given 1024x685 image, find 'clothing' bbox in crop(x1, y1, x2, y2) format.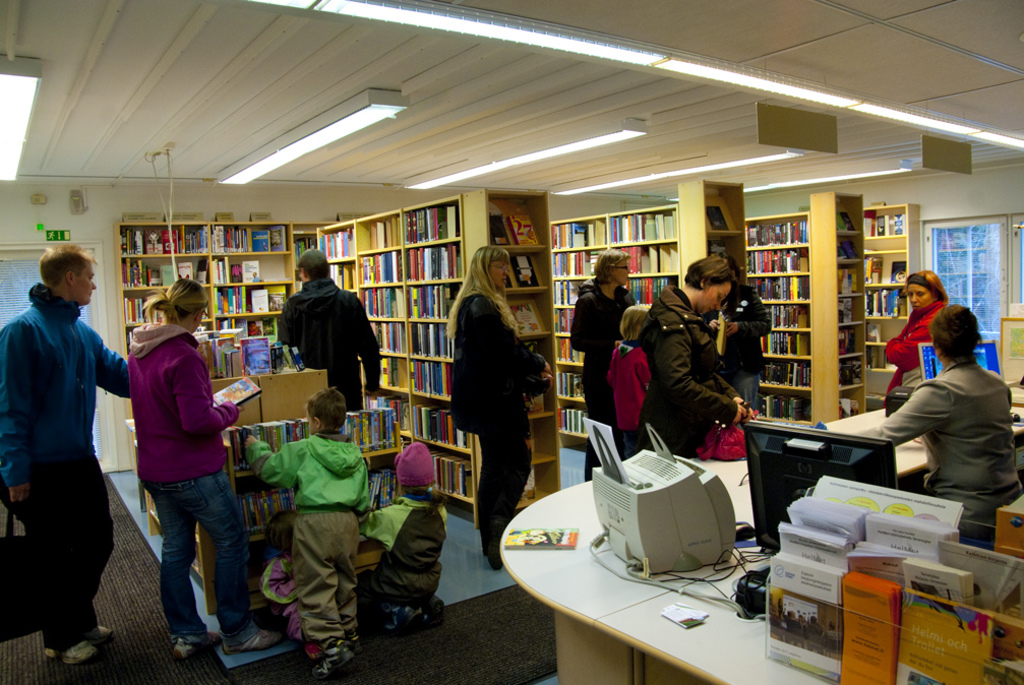
crop(280, 276, 382, 432).
